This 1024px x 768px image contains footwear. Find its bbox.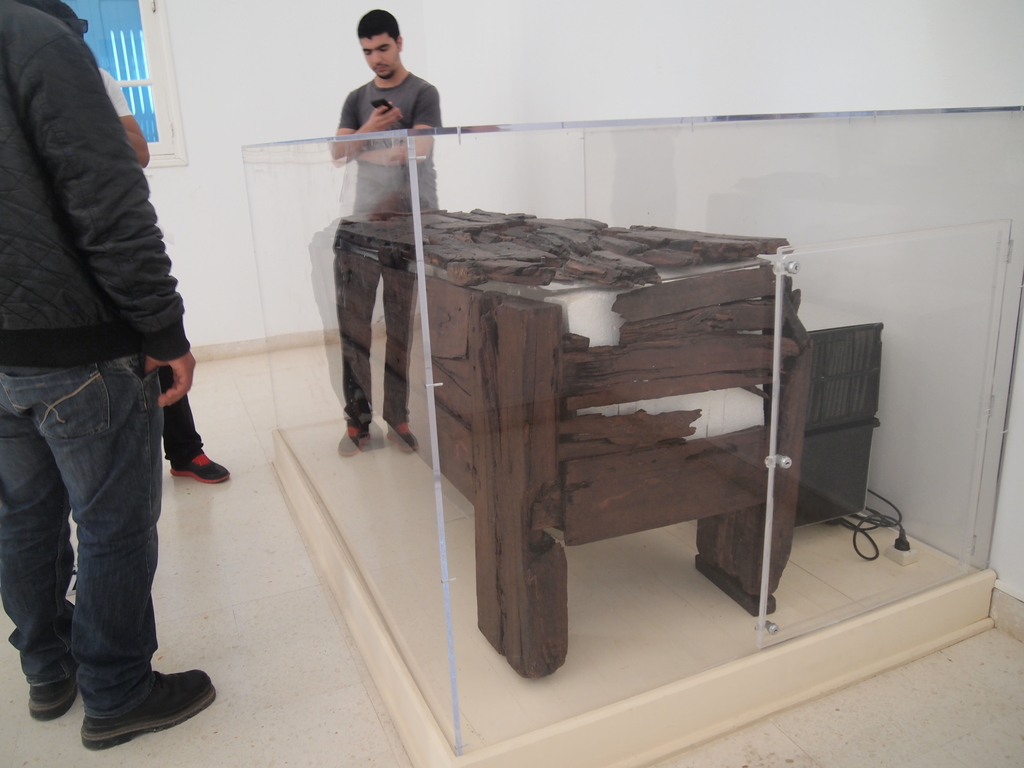
<region>59, 657, 191, 746</region>.
